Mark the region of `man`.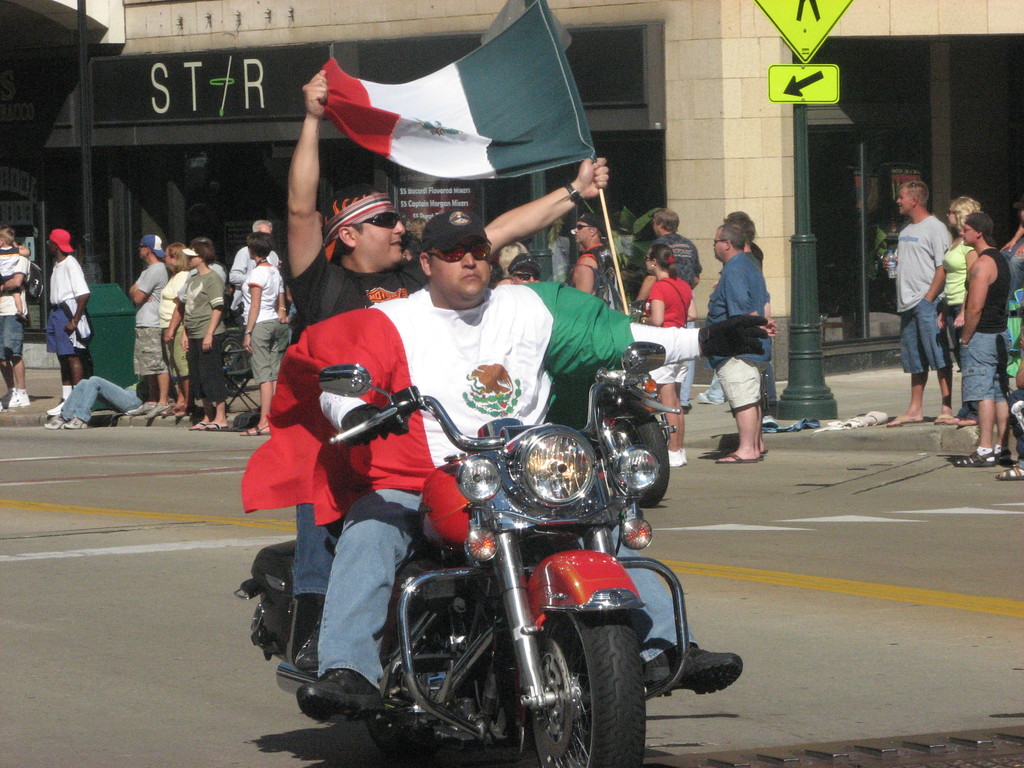
Region: <bbox>40, 226, 95, 418</bbox>.
